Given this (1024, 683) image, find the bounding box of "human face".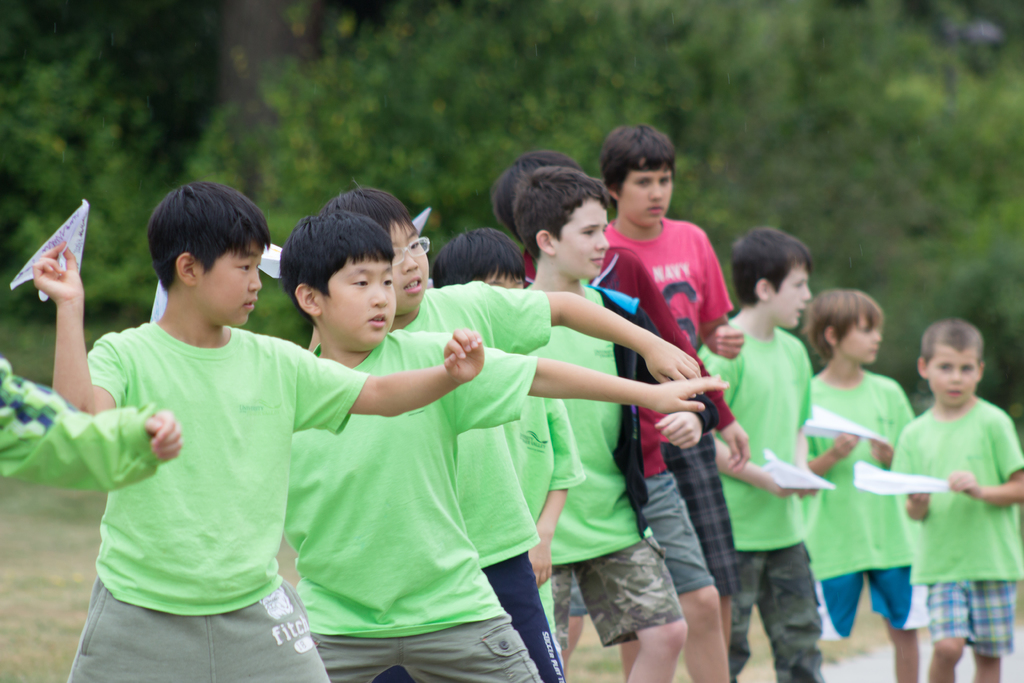
l=200, t=238, r=261, b=328.
